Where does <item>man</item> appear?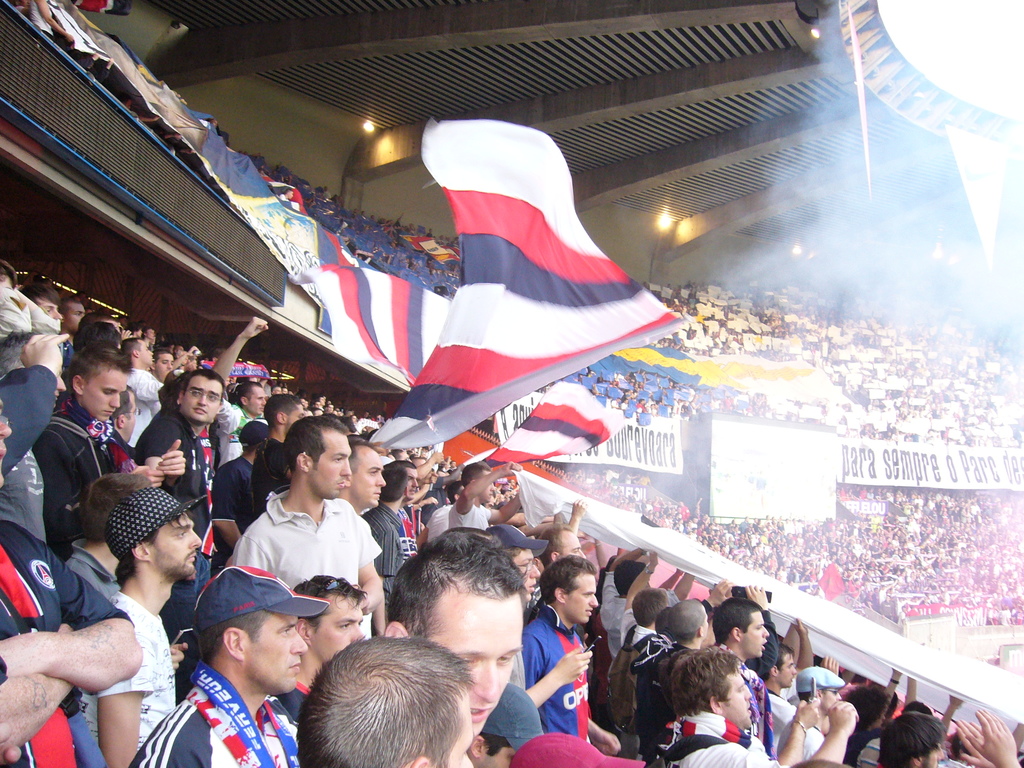
Appears at x1=398 y1=474 x2=419 y2=511.
